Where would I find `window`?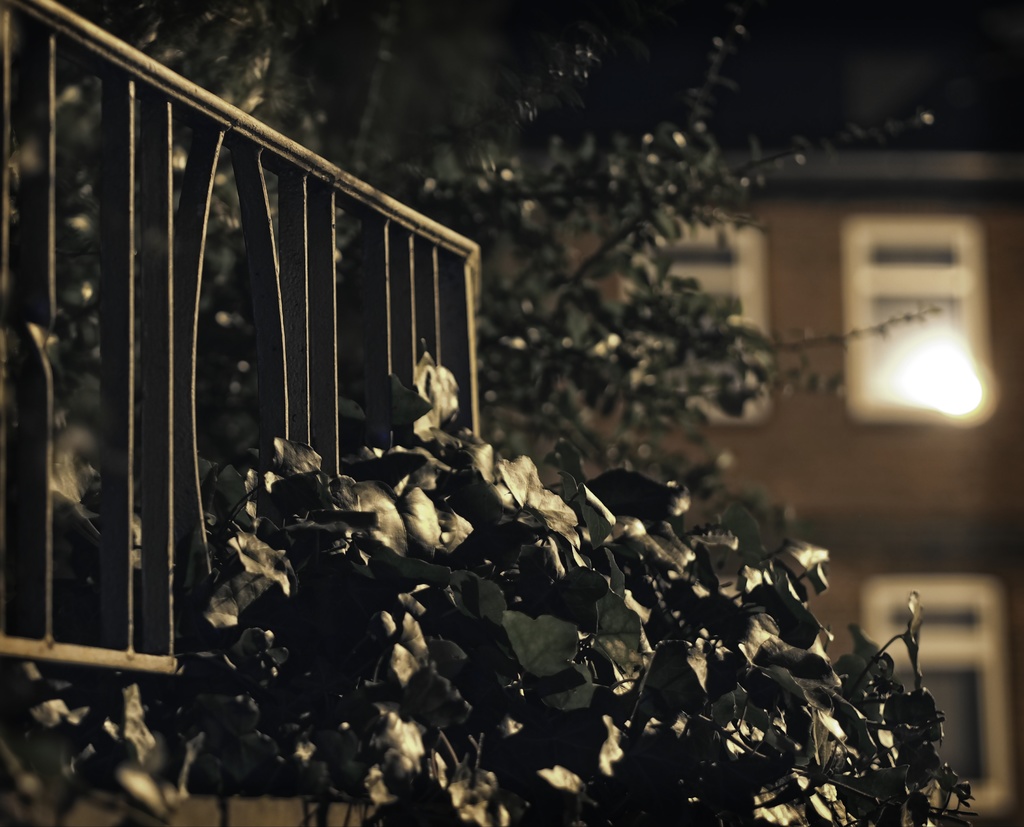
At 835, 209, 989, 425.
